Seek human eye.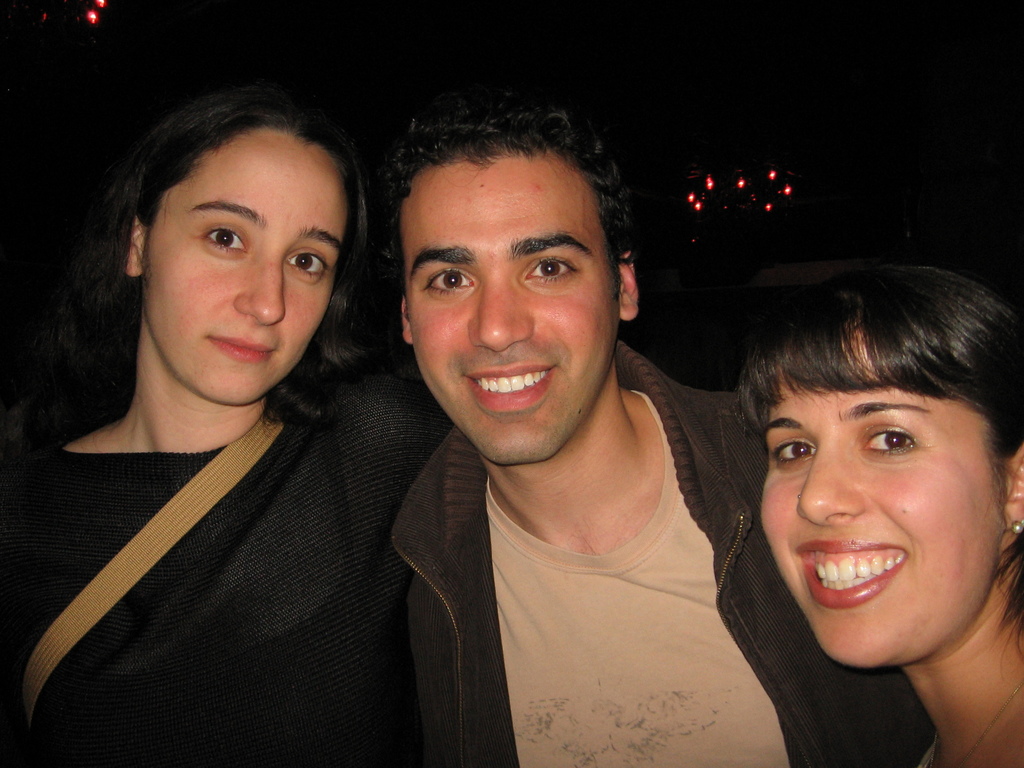
box=[420, 266, 477, 299].
